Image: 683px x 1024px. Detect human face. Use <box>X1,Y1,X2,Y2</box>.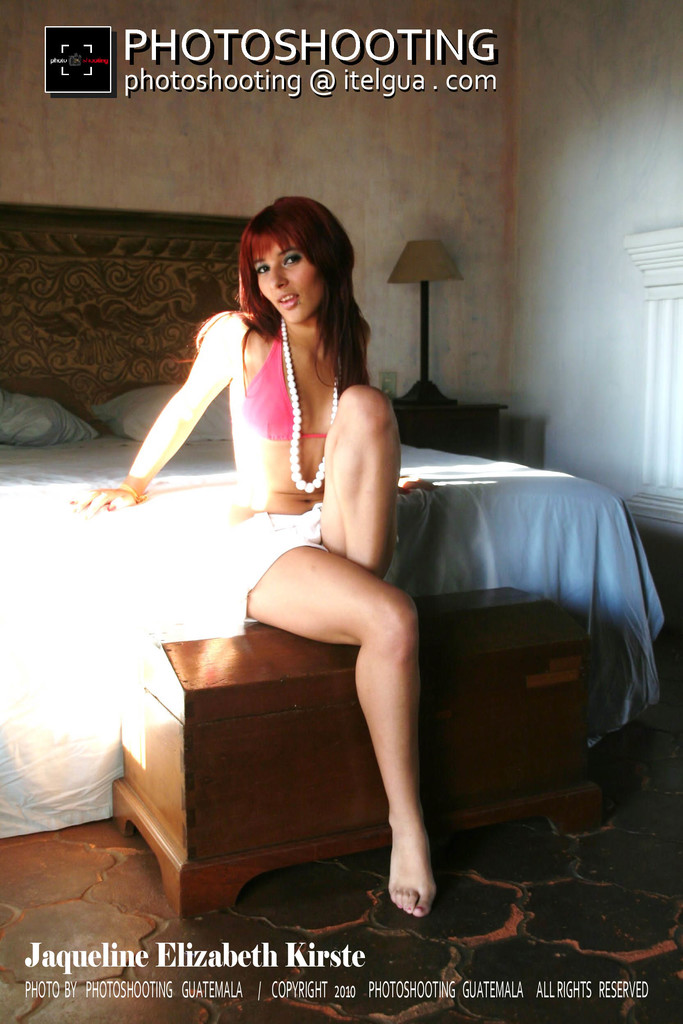
<box>258,237,325,323</box>.
